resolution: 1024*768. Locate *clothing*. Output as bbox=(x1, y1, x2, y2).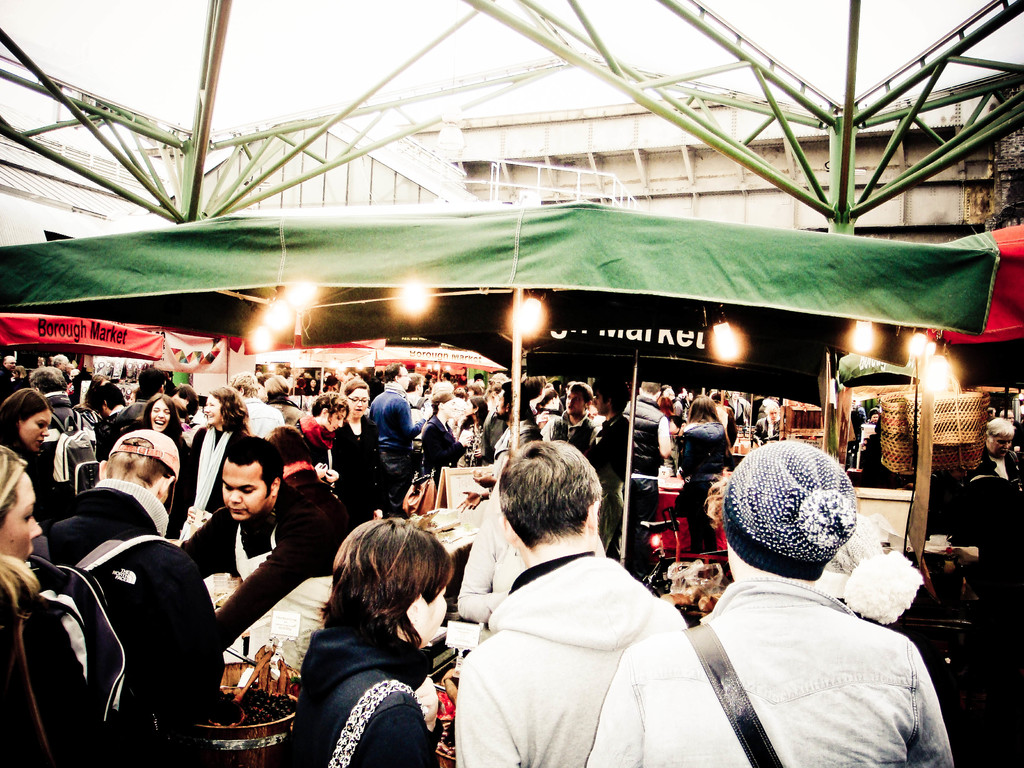
bbox=(39, 385, 76, 433).
